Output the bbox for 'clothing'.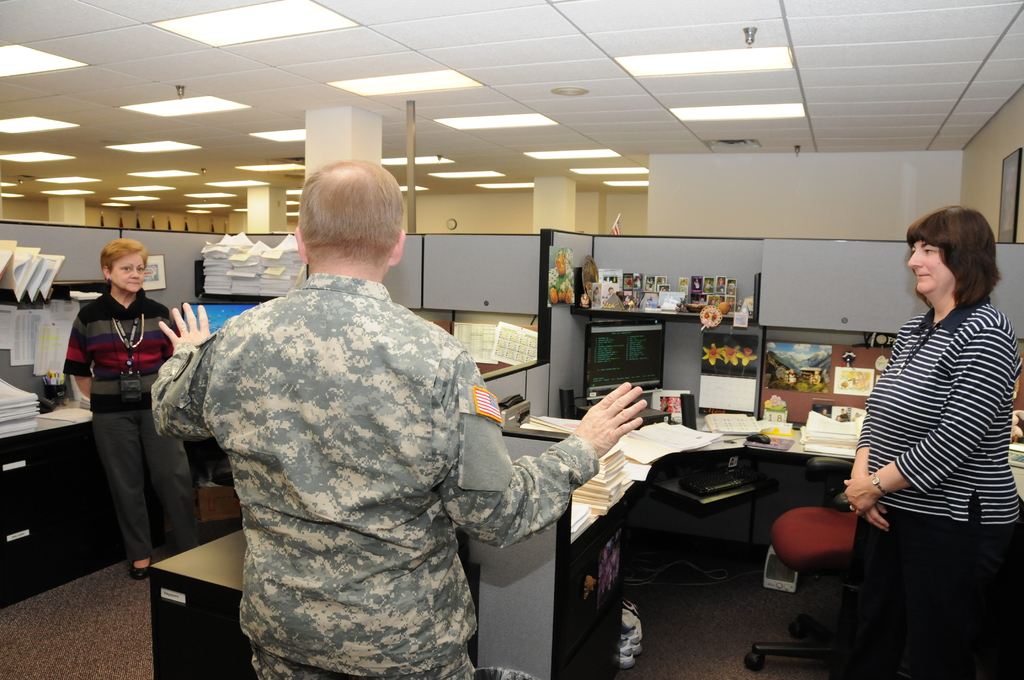
867,311,1004,679.
